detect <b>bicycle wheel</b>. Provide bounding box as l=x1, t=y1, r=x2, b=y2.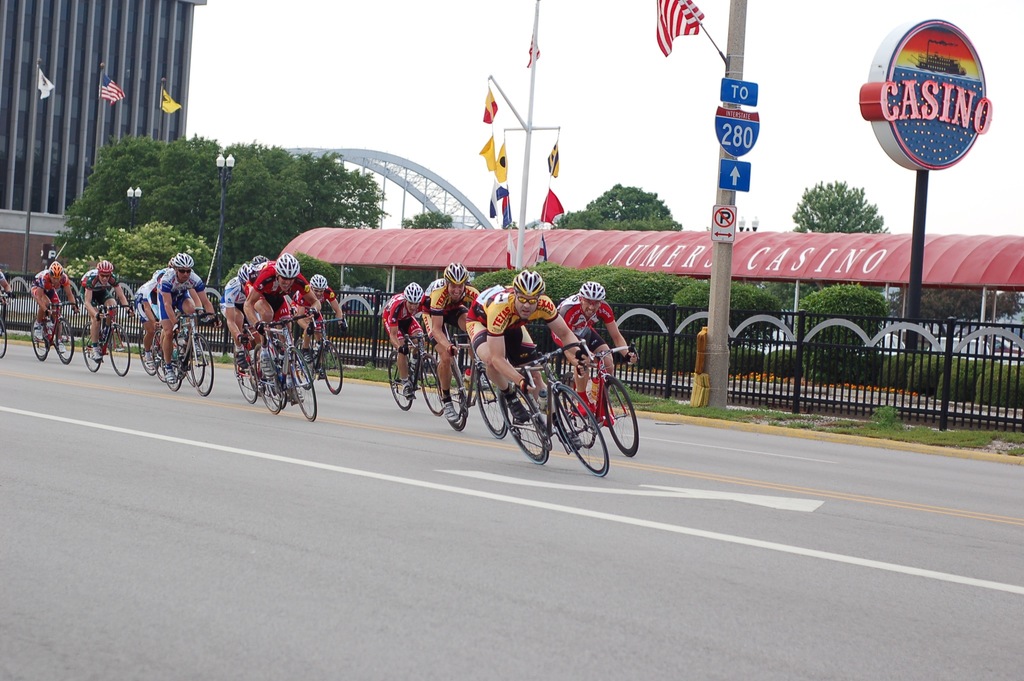
l=292, t=336, r=315, b=389.
